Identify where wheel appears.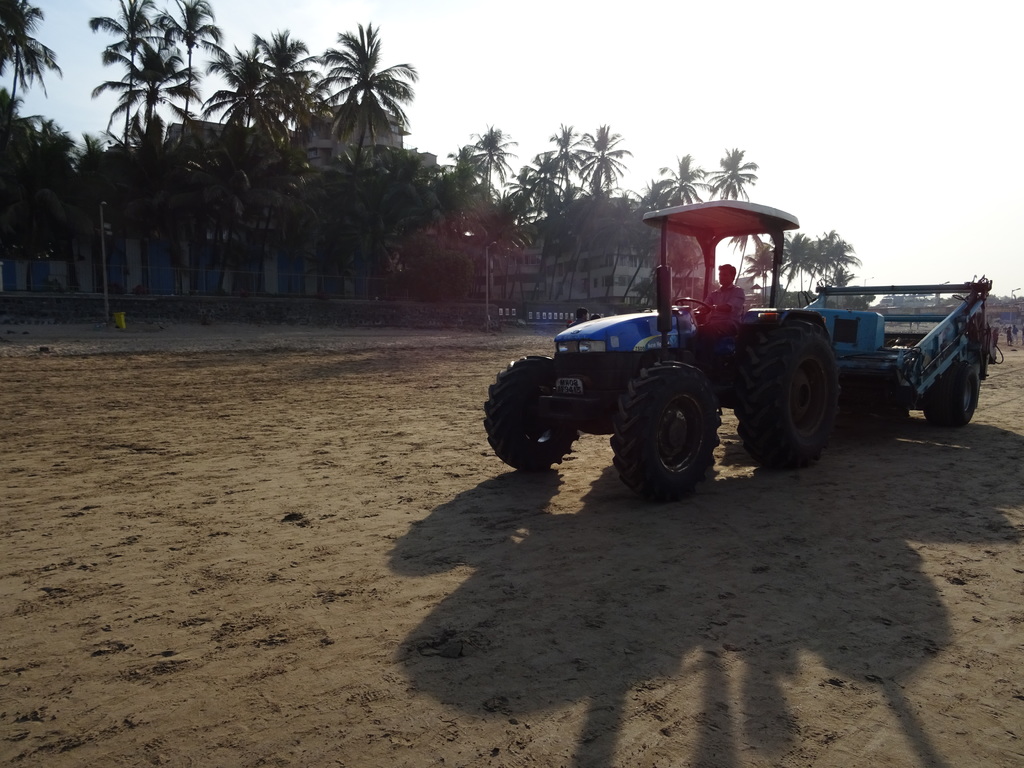
Appears at bbox(674, 298, 708, 317).
